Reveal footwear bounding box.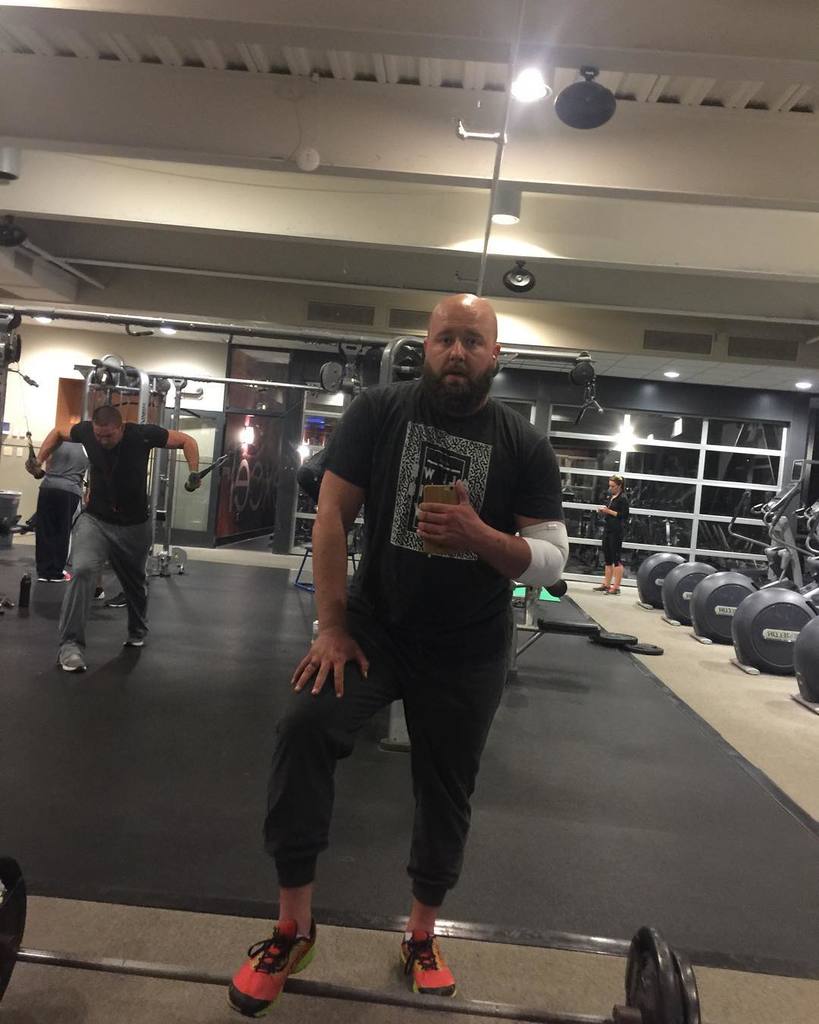
Revealed: x1=52 y1=573 x2=70 y2=580.
